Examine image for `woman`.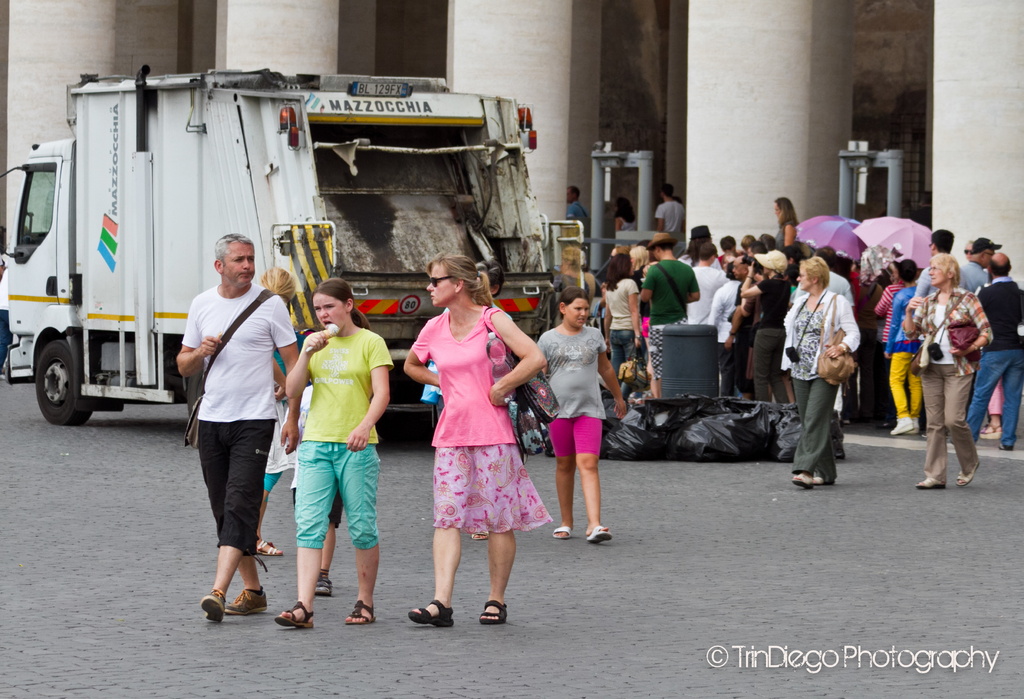
Examination result: [527,287,629,550].
